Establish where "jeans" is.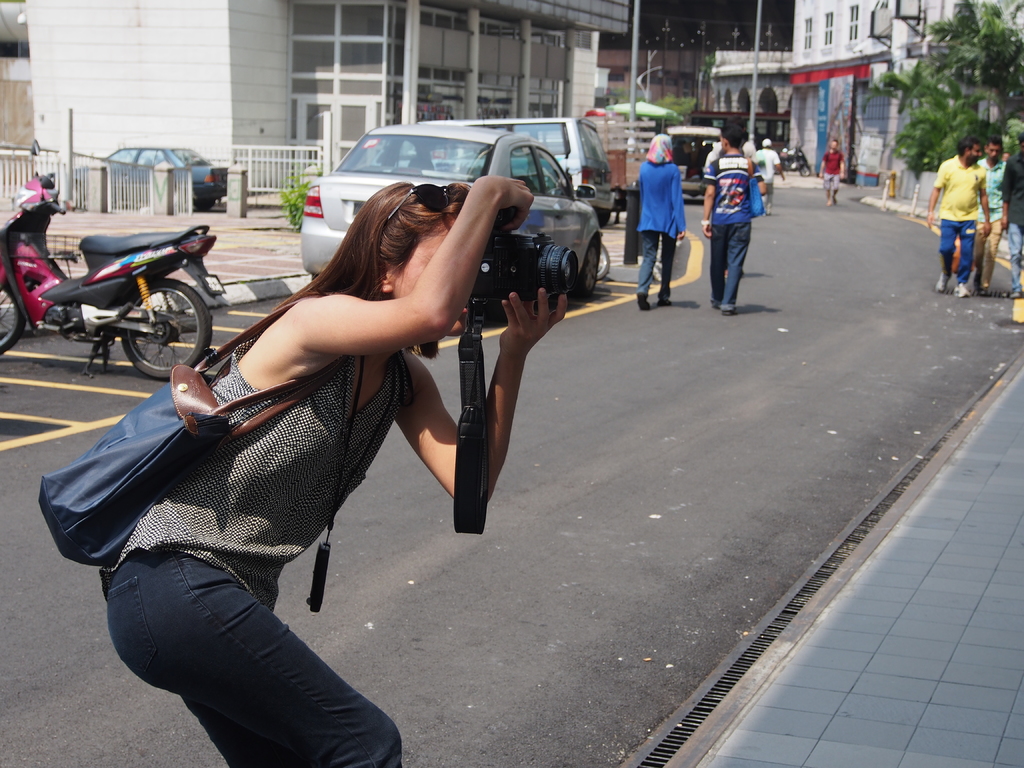
Established at 766,180,775,213.
